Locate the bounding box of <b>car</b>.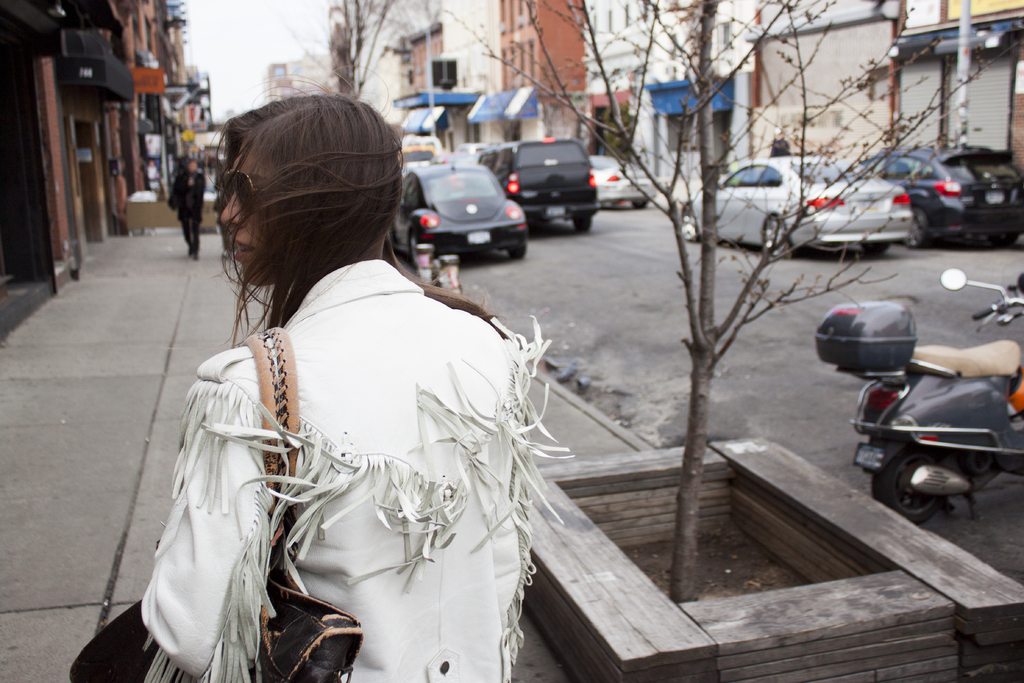
Bounding box: x1=860, y1=143, x2=1023, y2=240.
